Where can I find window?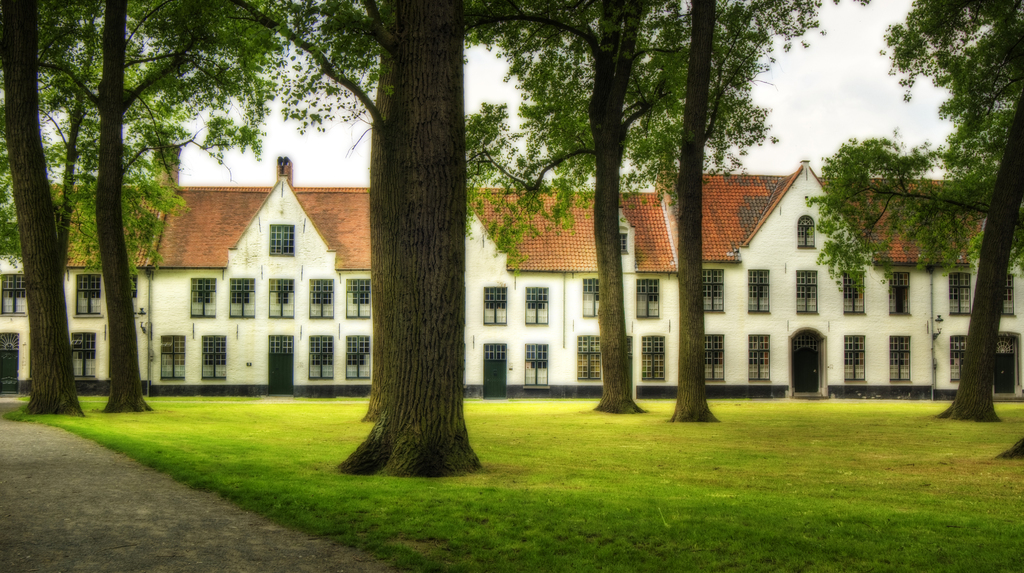
You can find it at 583/278/597/319.
